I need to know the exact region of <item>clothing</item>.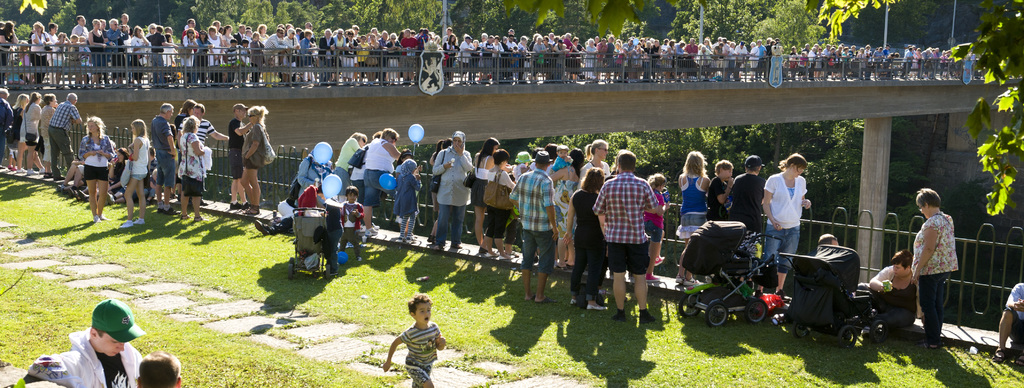
Region: box=[24, 99, 47, 148].
